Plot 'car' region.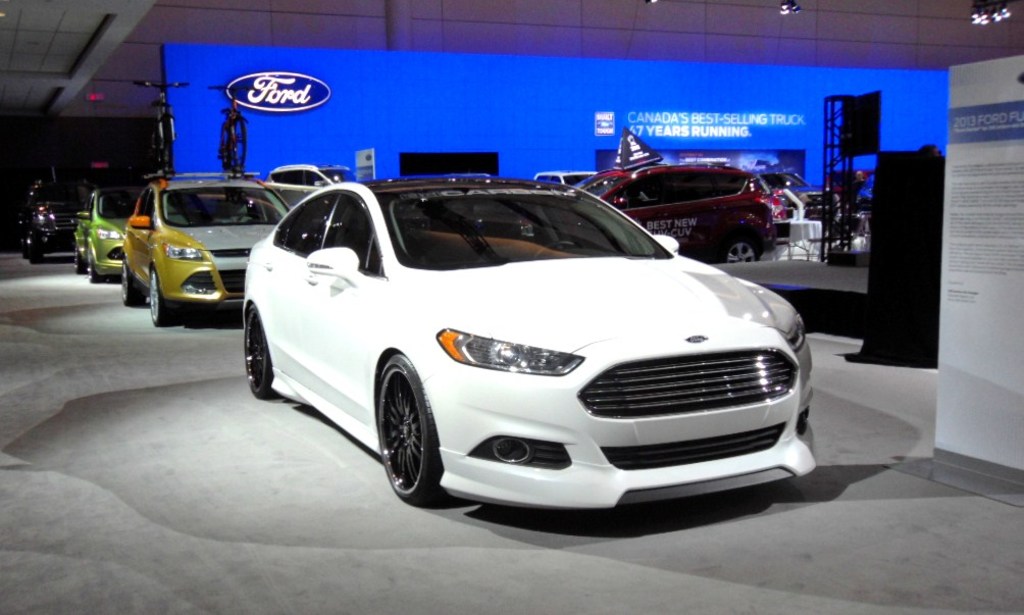
Plotted at <region>241, 177, 820, 509</region>.
